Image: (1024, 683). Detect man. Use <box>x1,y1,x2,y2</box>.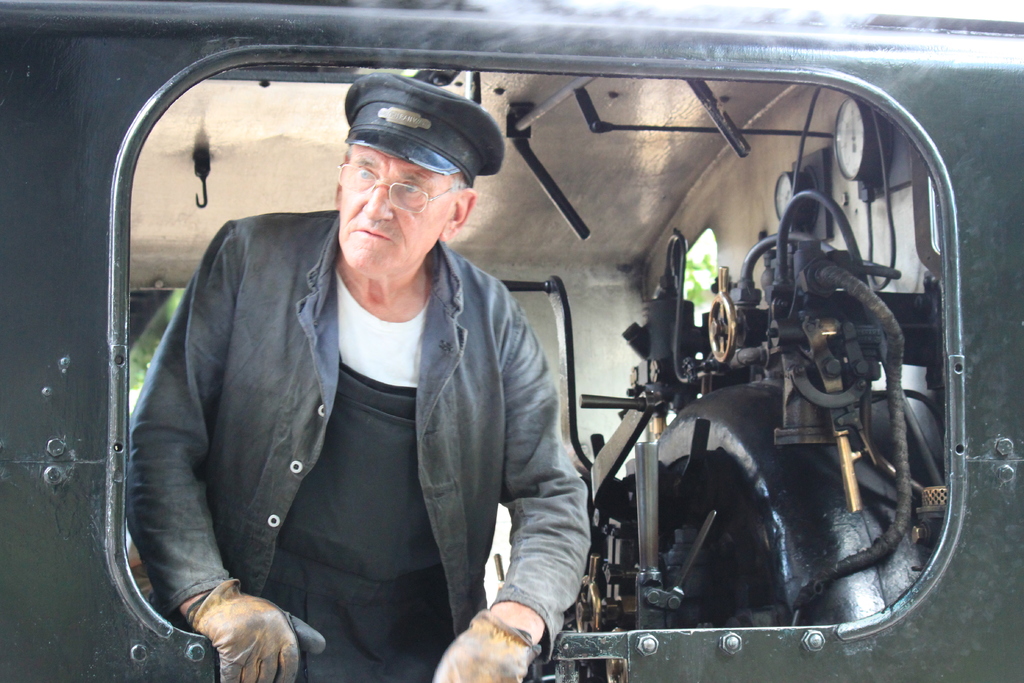
<box>127,69,591,682</box>.
